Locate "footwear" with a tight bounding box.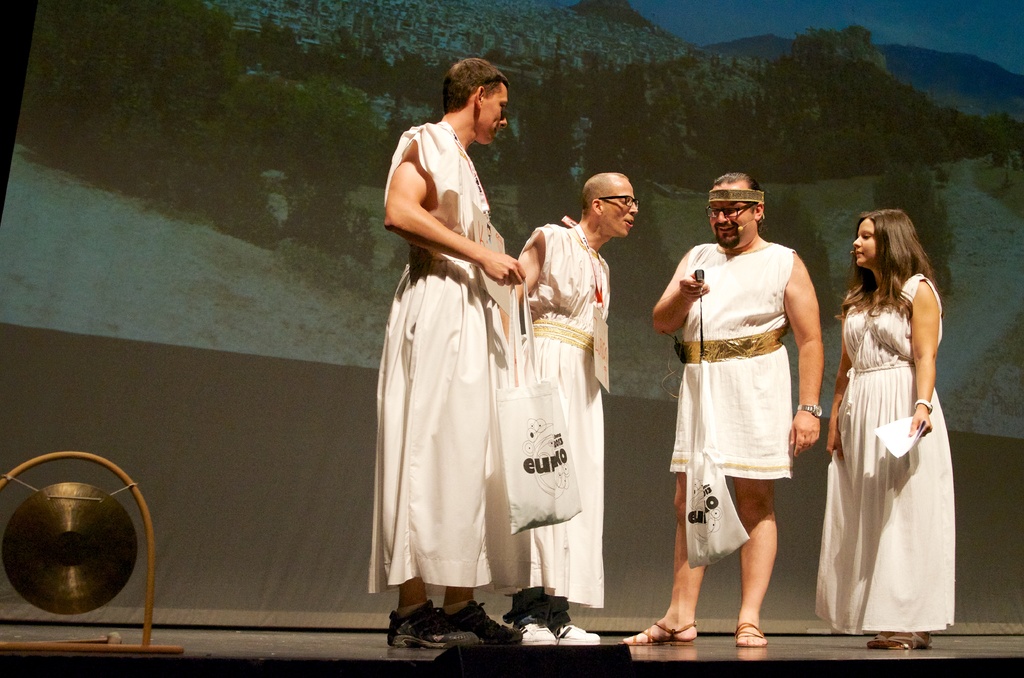
bbox=(392, 602, 476, 649).
